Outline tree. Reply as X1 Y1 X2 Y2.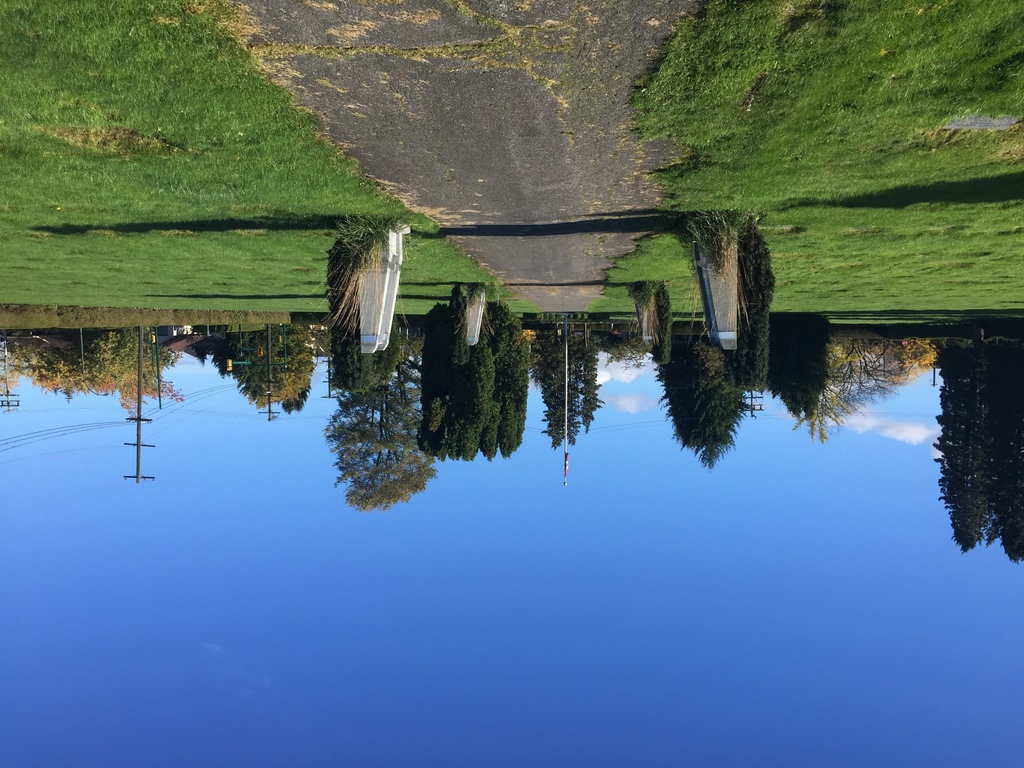
453 294 497 460.
